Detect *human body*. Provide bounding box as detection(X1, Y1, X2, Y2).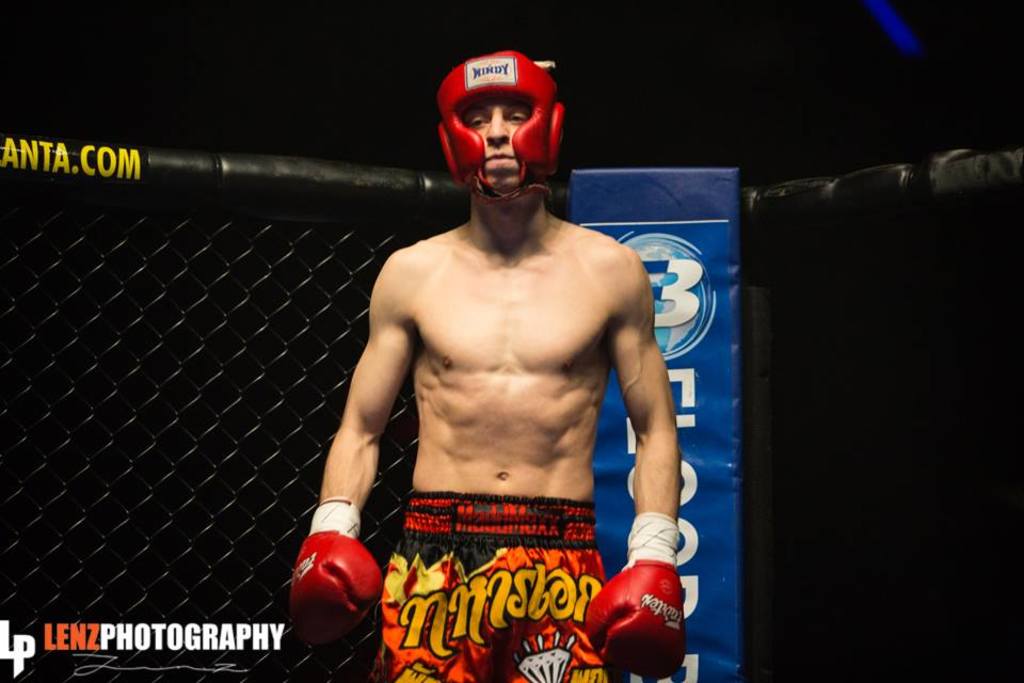
detection(212, 75, 727, 665).
